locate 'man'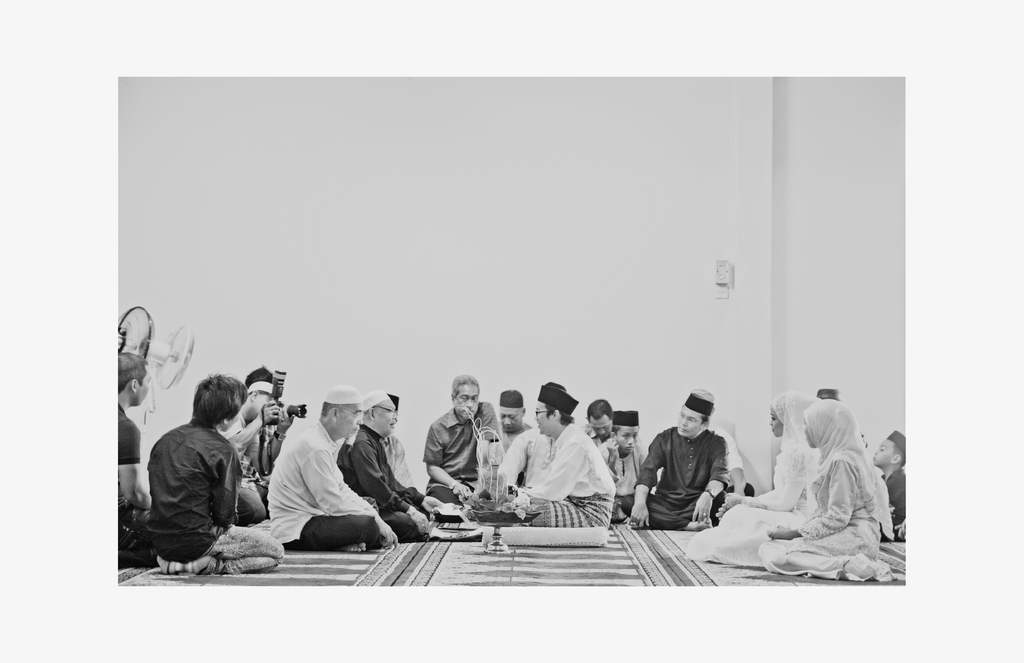
{"x1": 582, "y1": 400, "x2": 614, "y2": 450}
